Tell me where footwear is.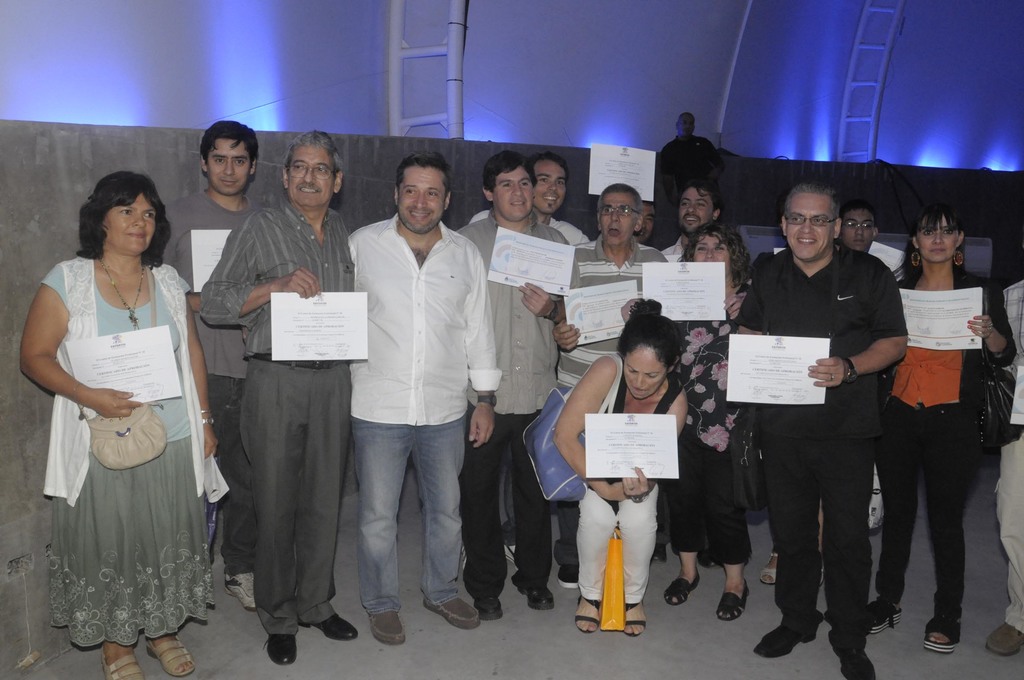
footwear is at pyautogui.locateOnScreen(529, 587, 557, 609).
